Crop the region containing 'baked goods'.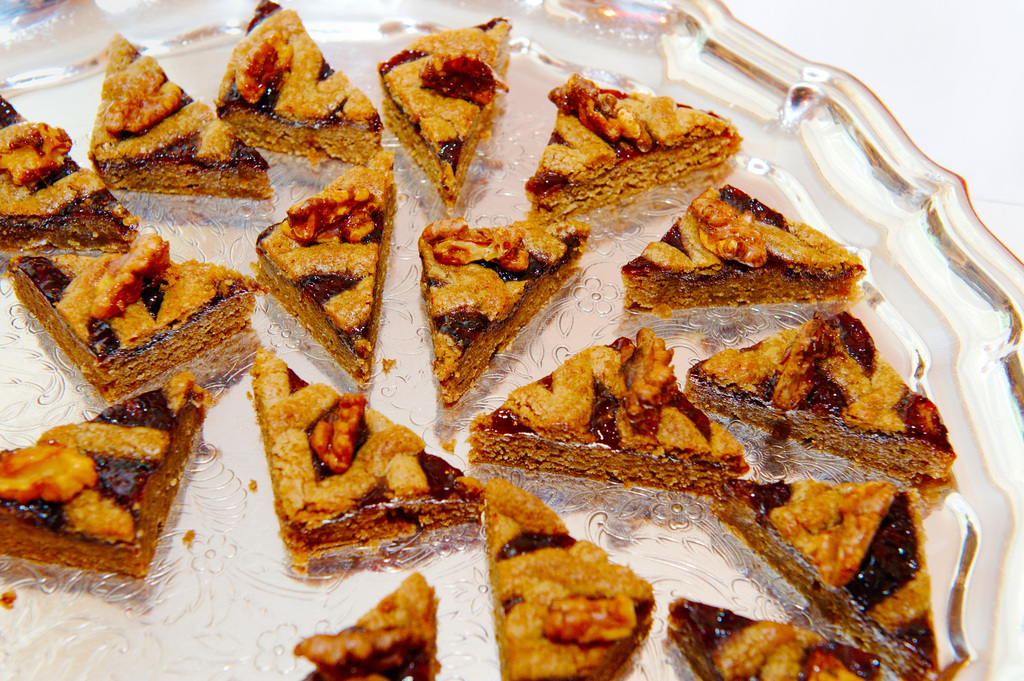
Crop region: <bbox>516, 72, 745, 222</bbox>.
